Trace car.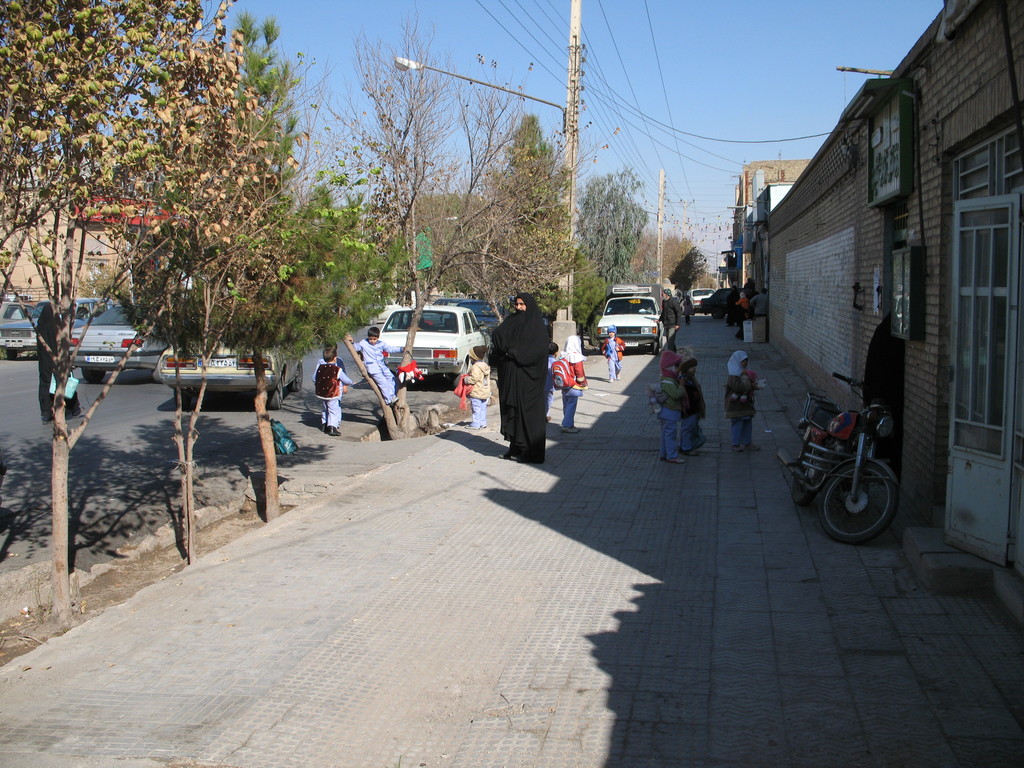
Traced to locate(156, 348, 305, 415).
